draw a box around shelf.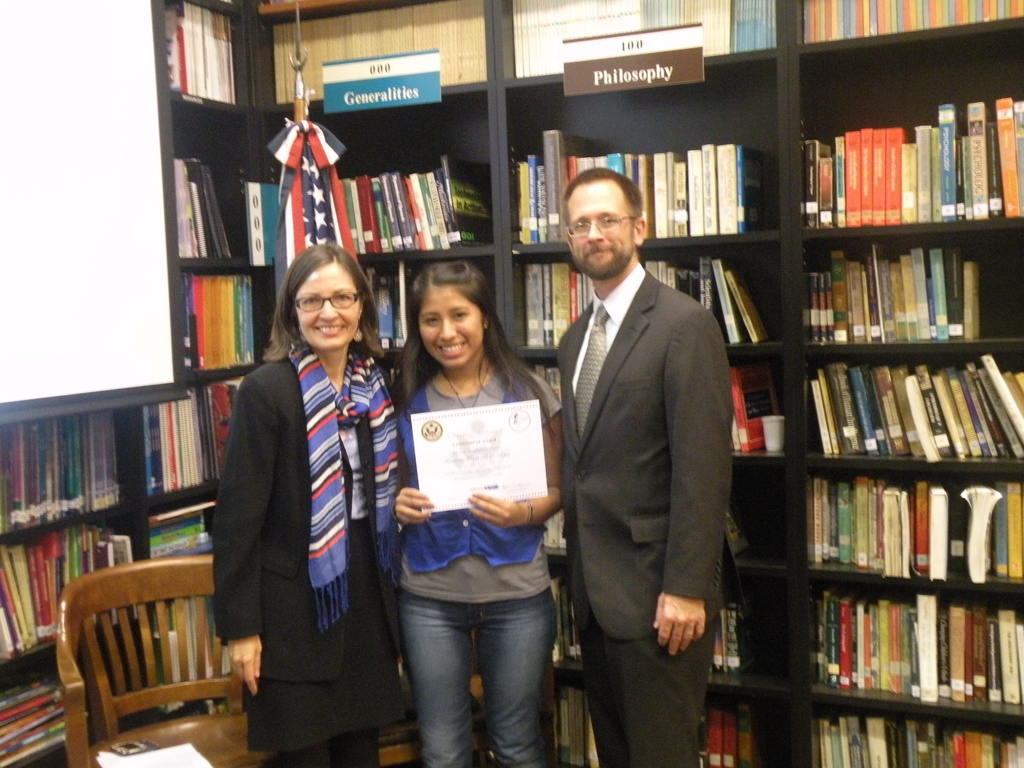
bbox=[0, 0, 1023, 767].
